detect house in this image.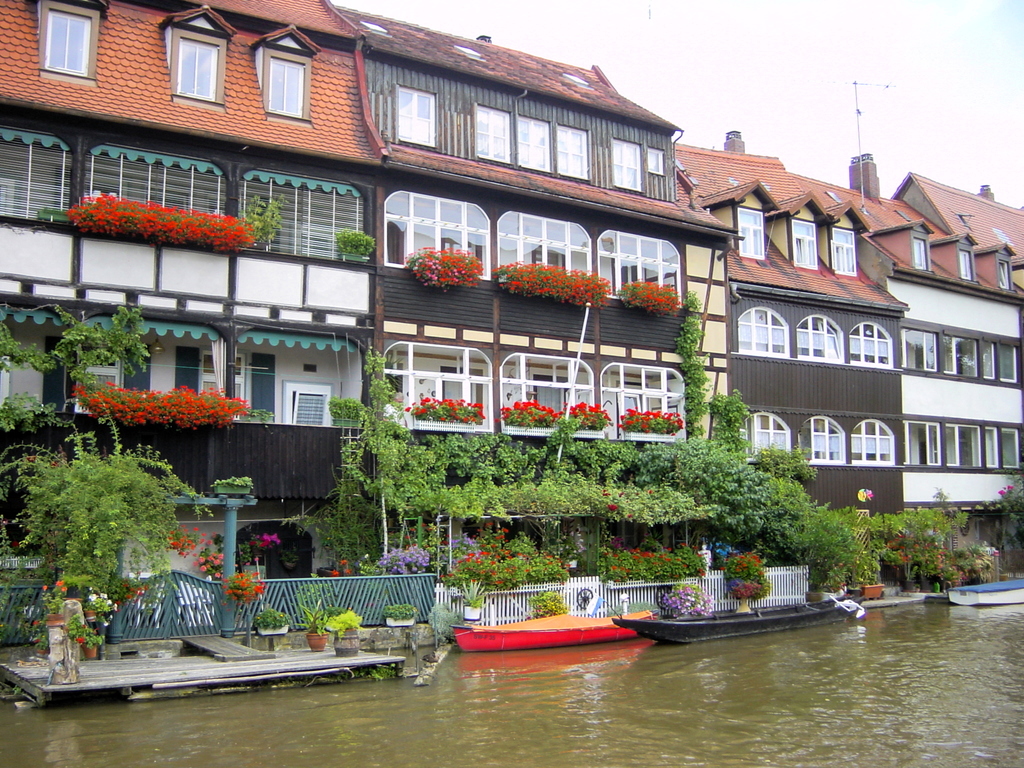
Detection: locate(911, 216, 1023, 556).
